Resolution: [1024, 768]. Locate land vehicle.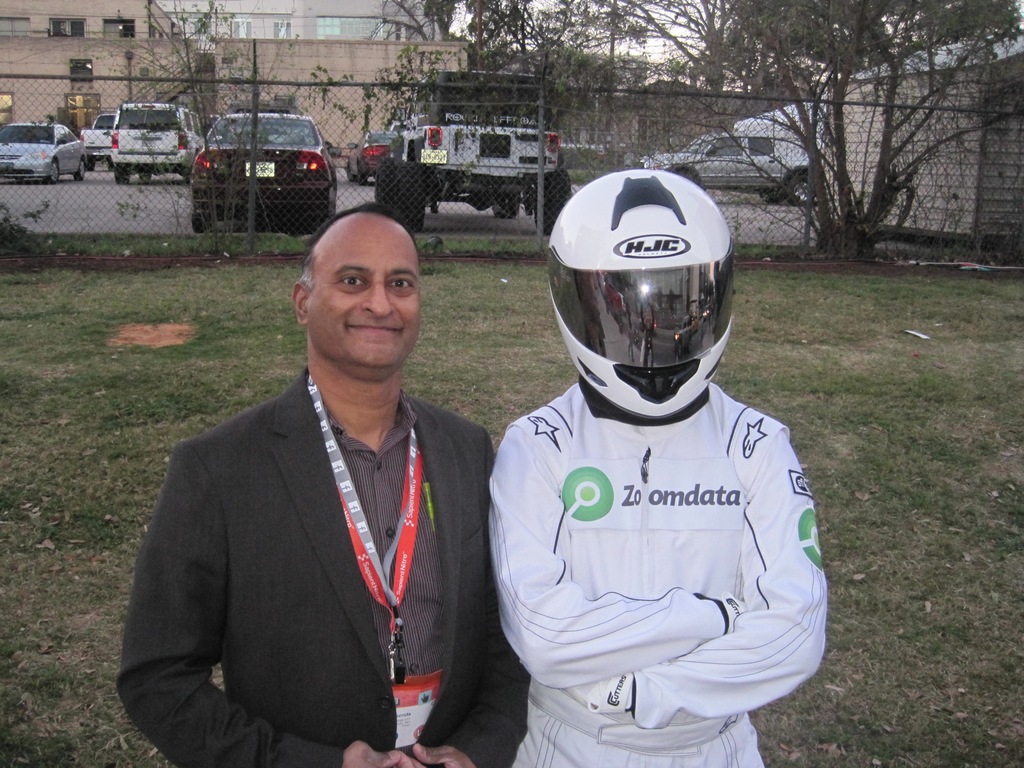
111, 94, 207, 185.
